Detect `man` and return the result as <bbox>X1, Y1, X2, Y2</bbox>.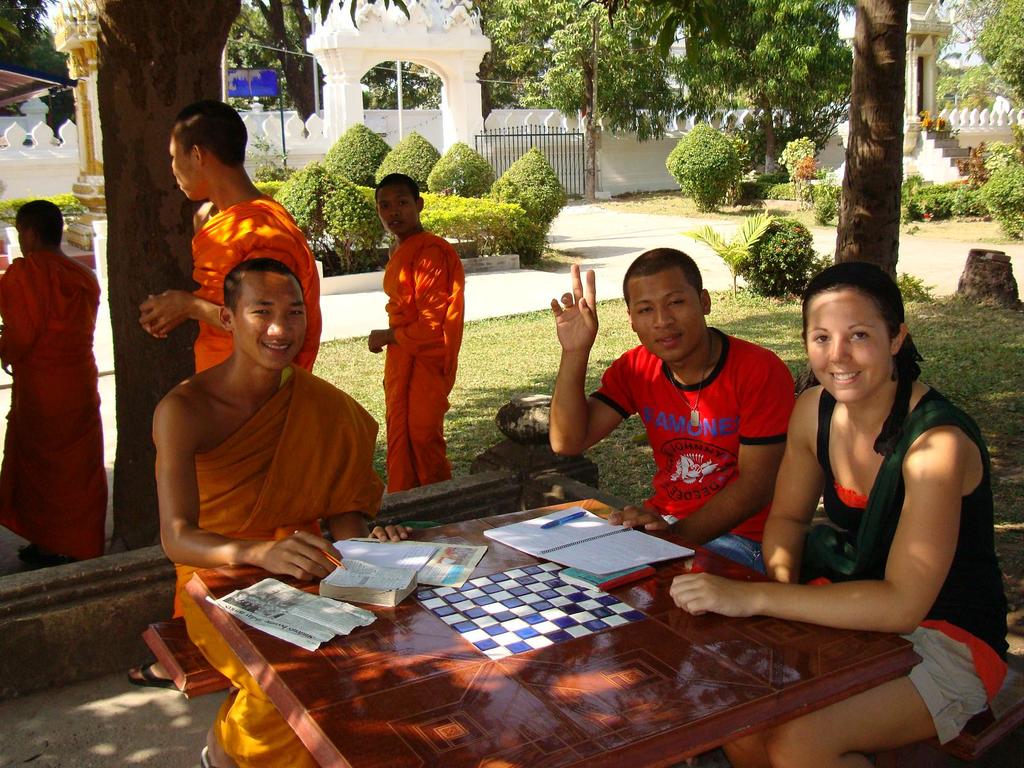
<bbox>1, 198, 115, 573</bbox>.
